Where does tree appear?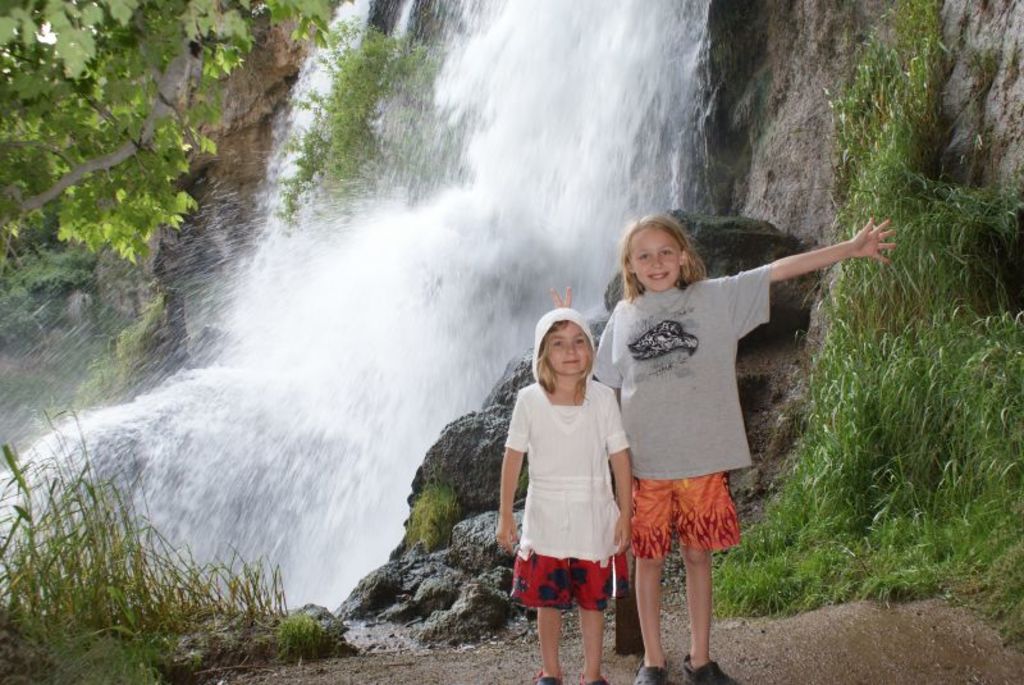
Appears at {"x1": 0, "y1": 0, "x2": 361, "y2": 303}.
